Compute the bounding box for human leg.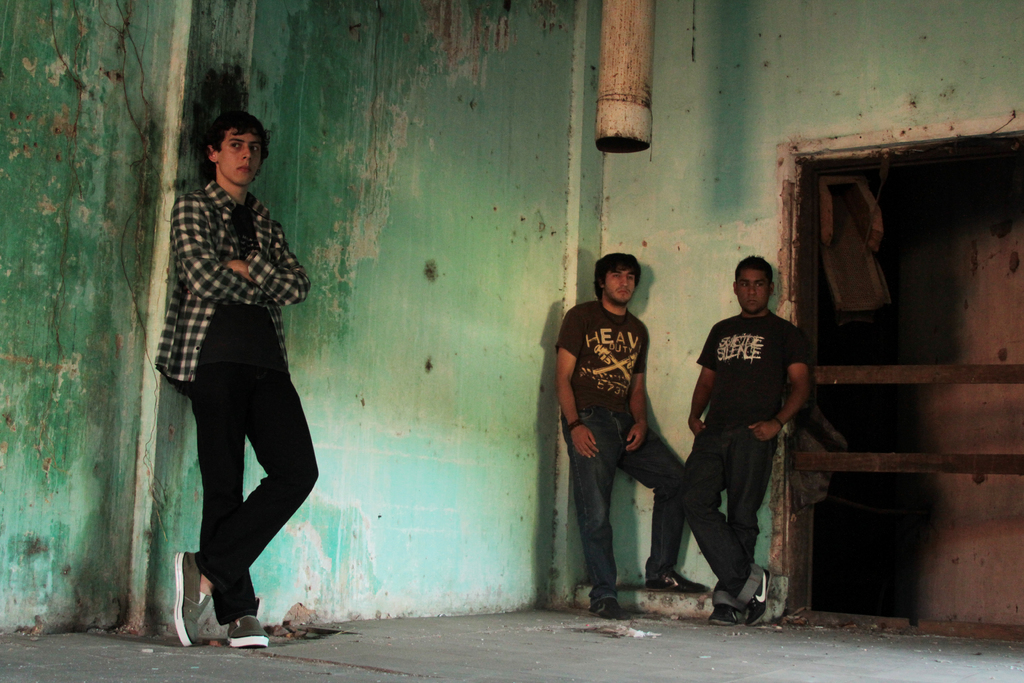
x1=690, y1=415, x2=765, y2=627.
